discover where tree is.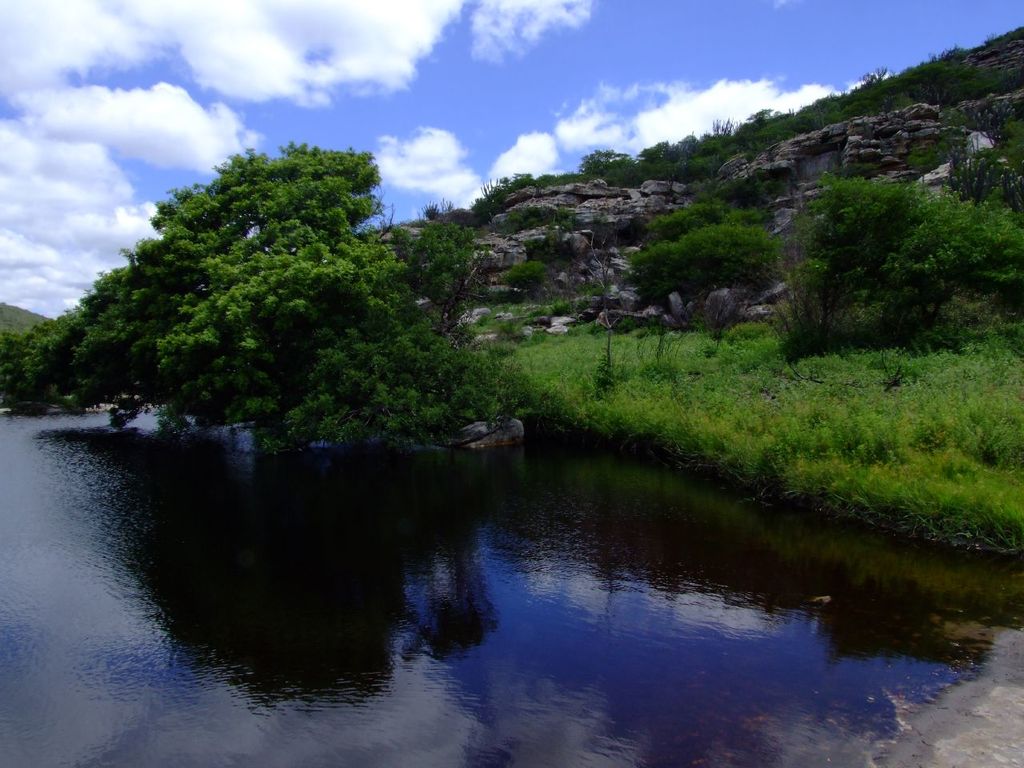
Discovered at left=751, top=178, right=1023, bottom=368.
